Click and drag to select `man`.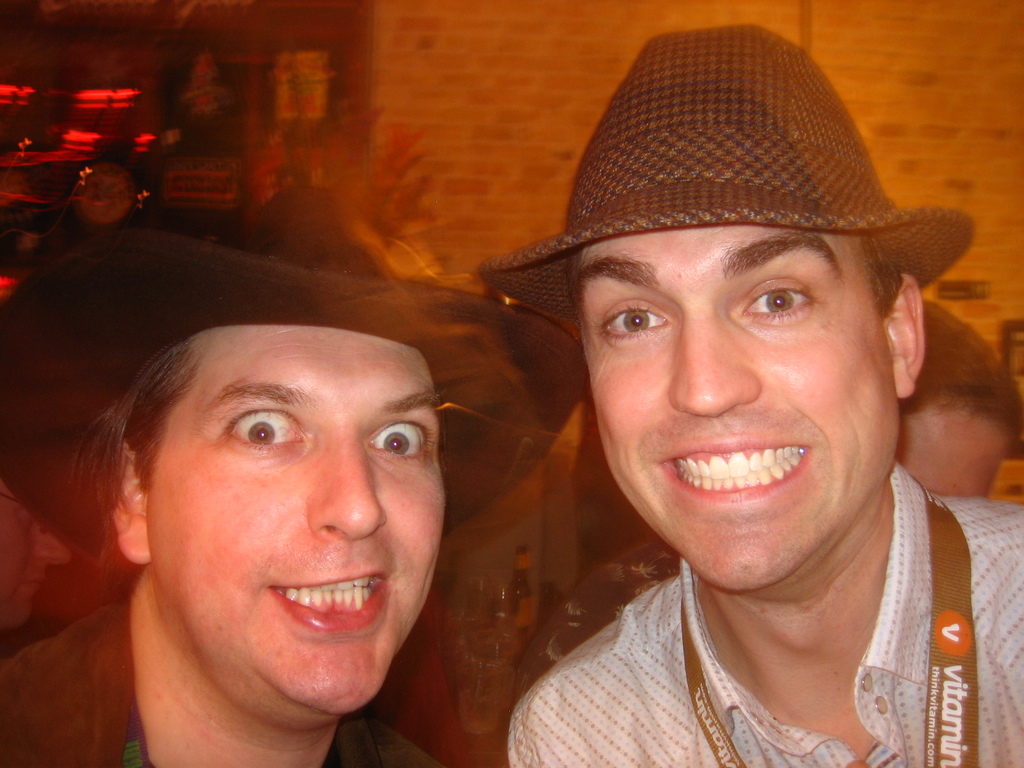
Selection: left=1, top=239, right=579, bottom=767.
